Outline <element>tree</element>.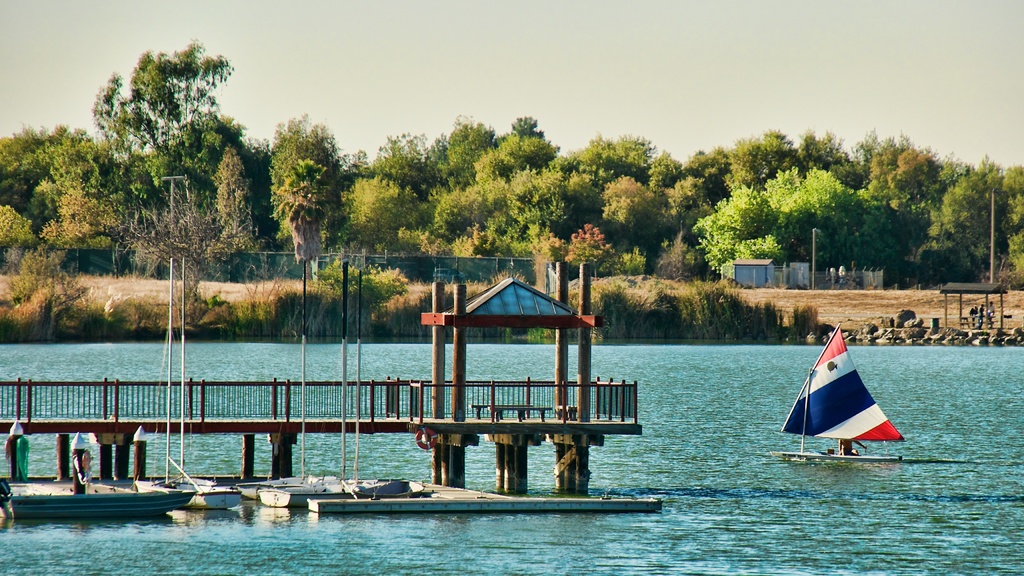
Outline: x1=859, y1=146, x2=936, y2=225.
